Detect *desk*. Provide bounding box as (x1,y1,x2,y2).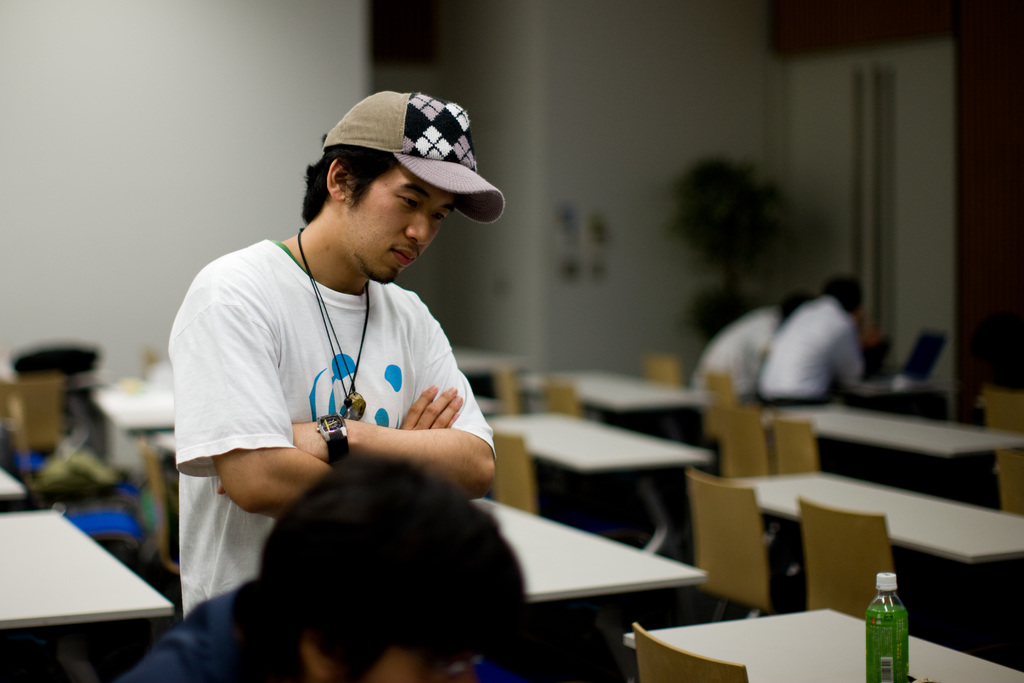
(0,493,179,678).
